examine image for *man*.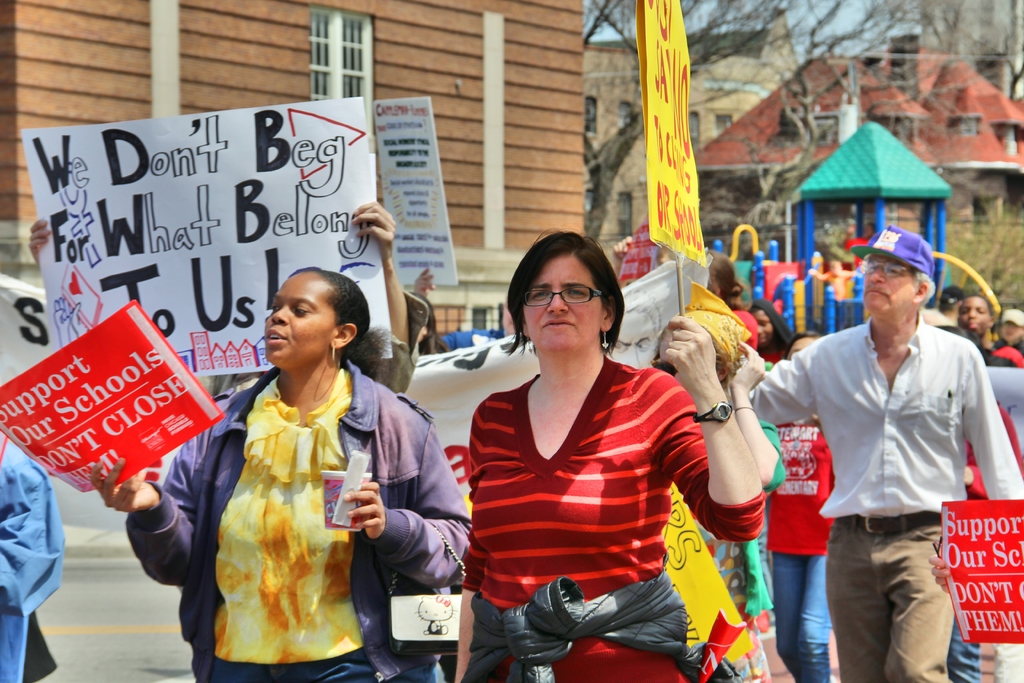
Examination result: locate(957, 292, 1023, 372).
